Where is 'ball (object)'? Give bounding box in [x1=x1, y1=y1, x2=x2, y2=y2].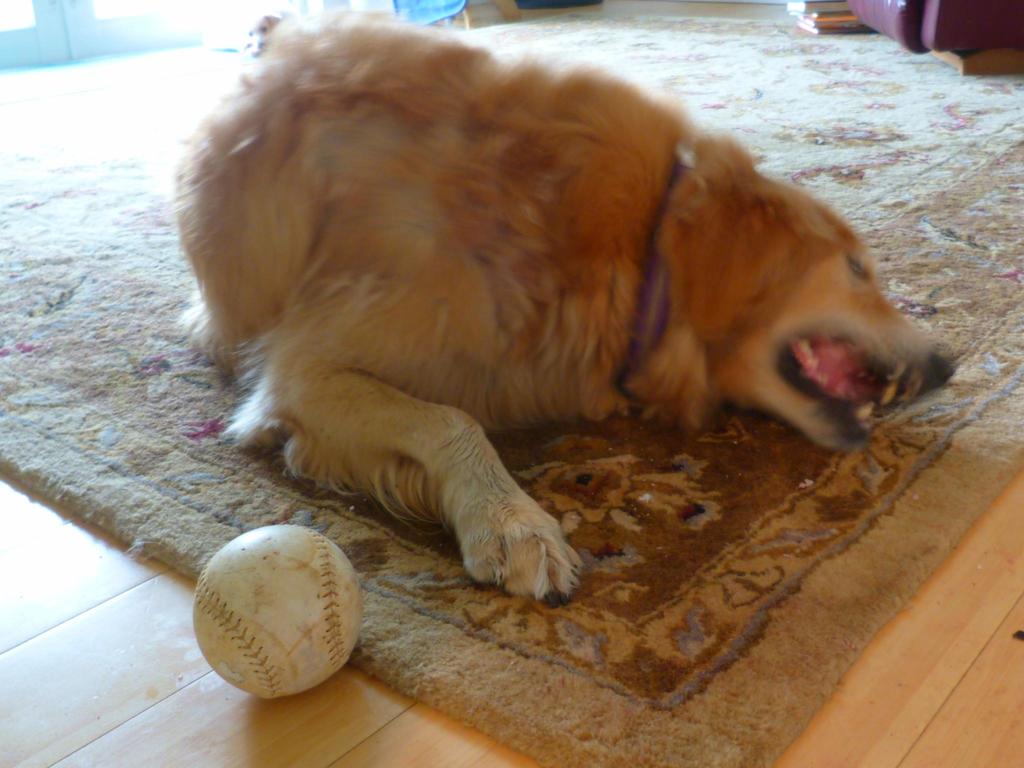
[x1=191, y1=524, x2=369, y2=705].
